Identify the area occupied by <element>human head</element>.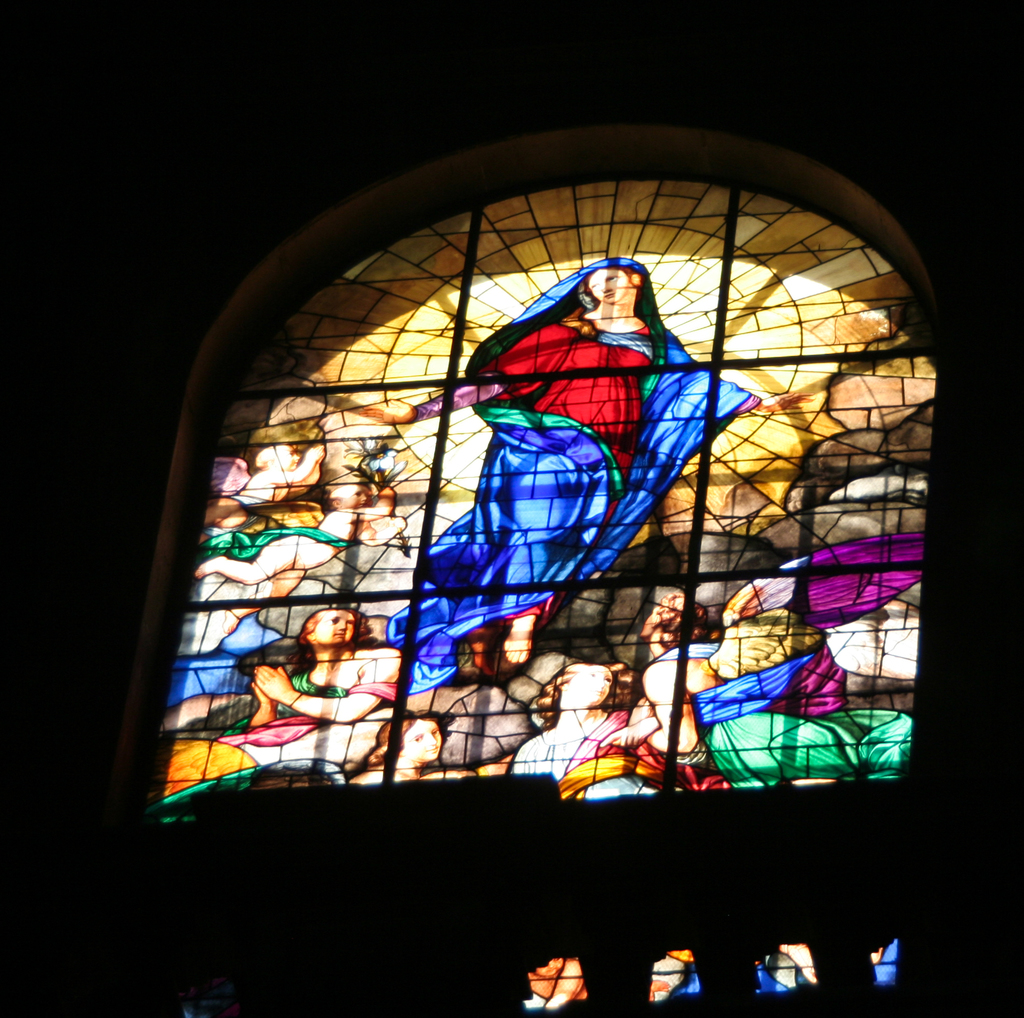
Area: 577:255:641:322.
